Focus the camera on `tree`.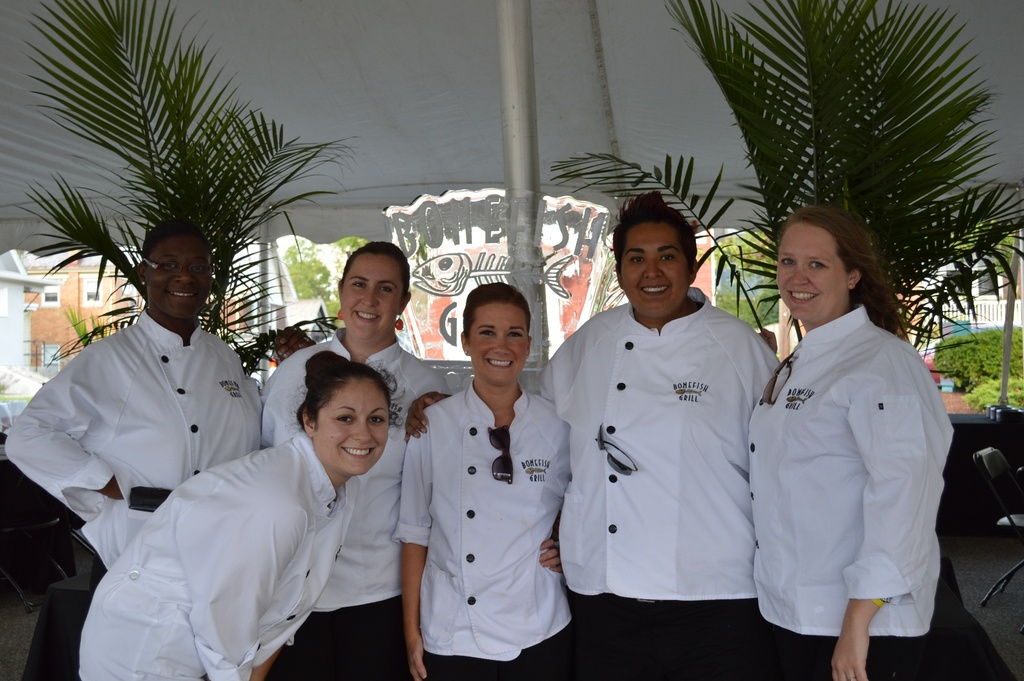
Focus region: crop(19, 1, 323, 332).
